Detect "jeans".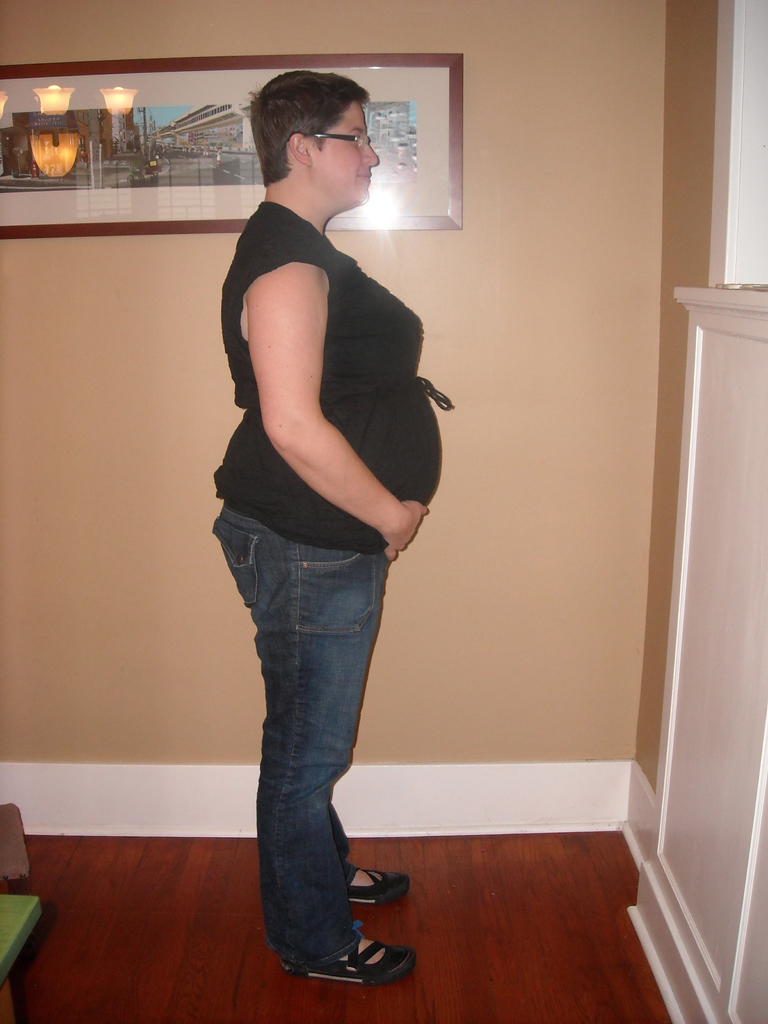
Detected at BBox(224, 504, 406, 979).
